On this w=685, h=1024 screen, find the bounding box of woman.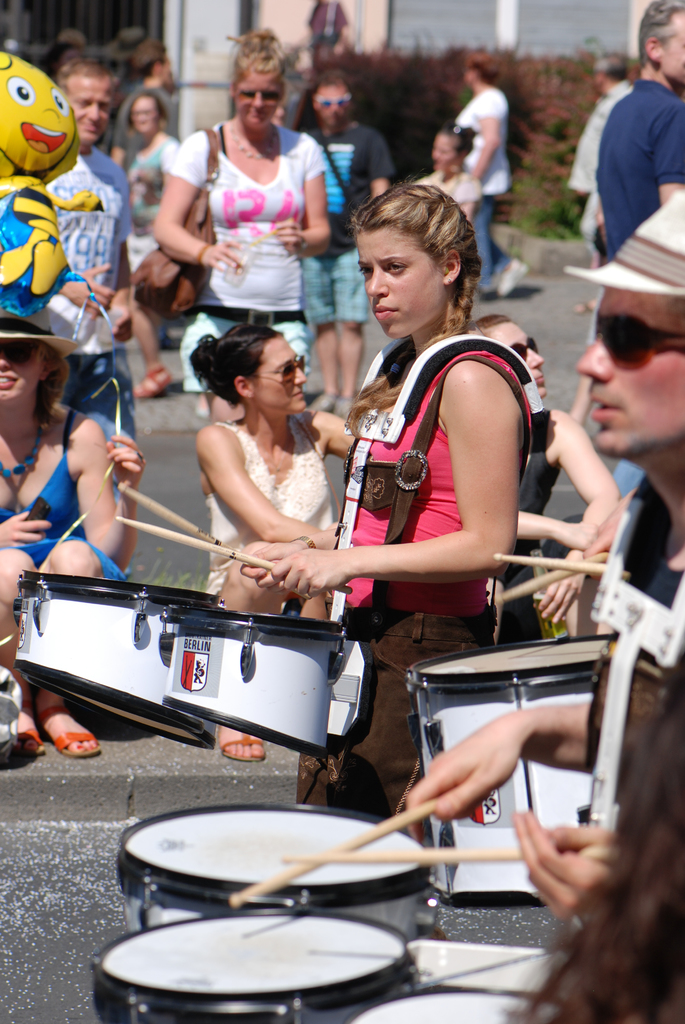
Bounding box: bbox=(397, 124, 477, 255).
